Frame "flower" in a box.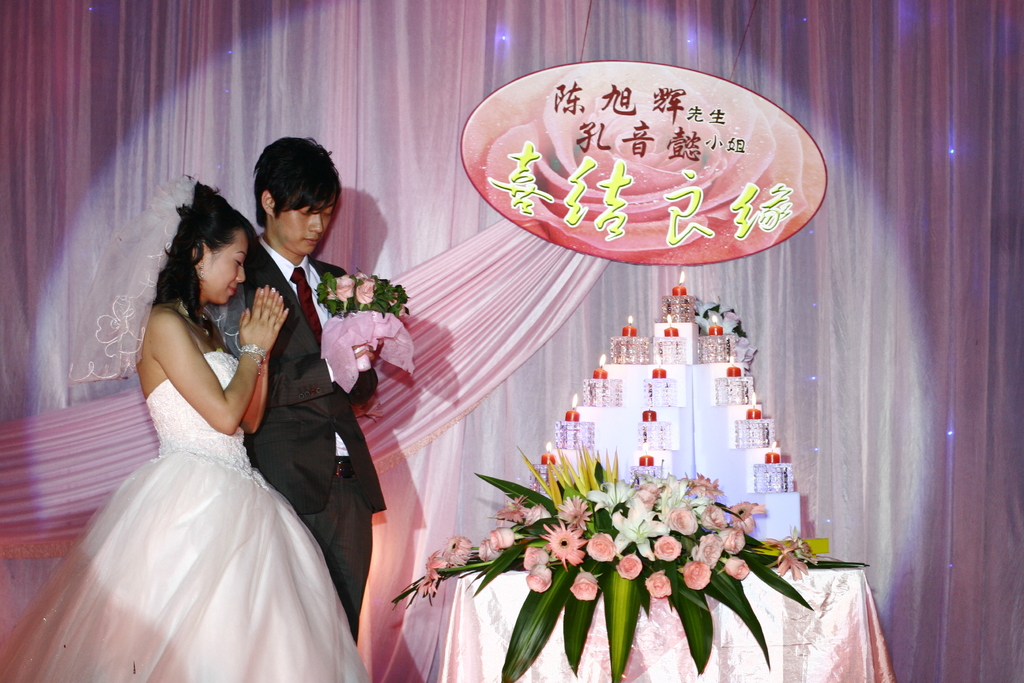
724 530 745 552.
